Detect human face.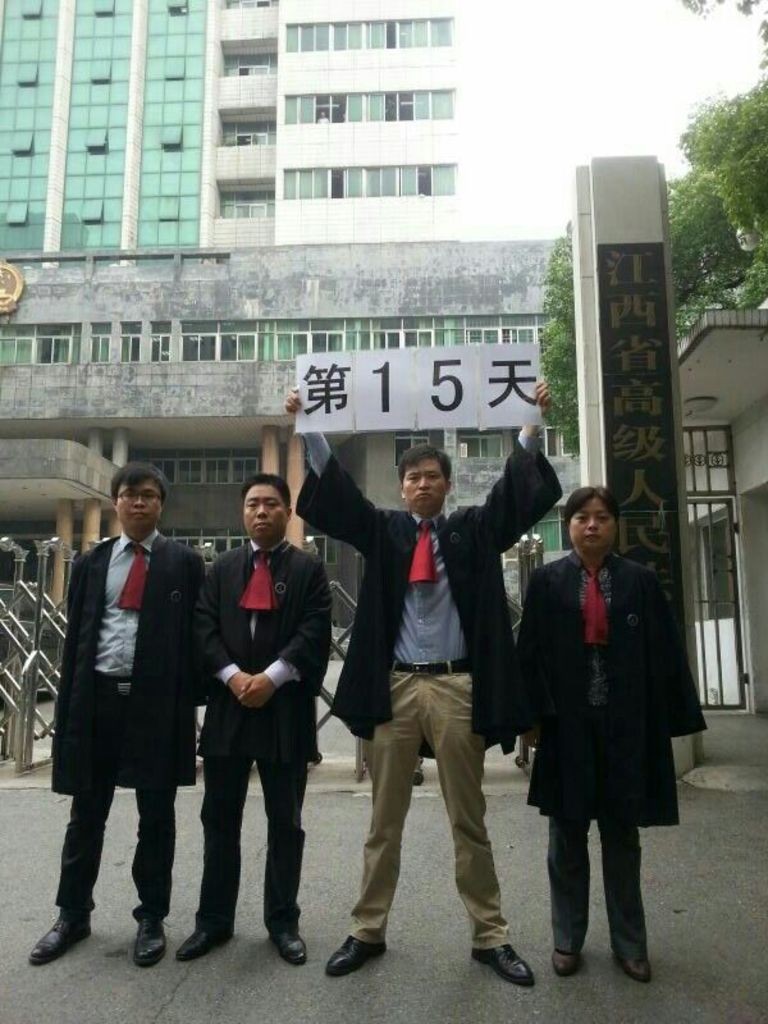
Detected at {"left": 566, "top": 497, "right": 616, "bottom": 554}.
